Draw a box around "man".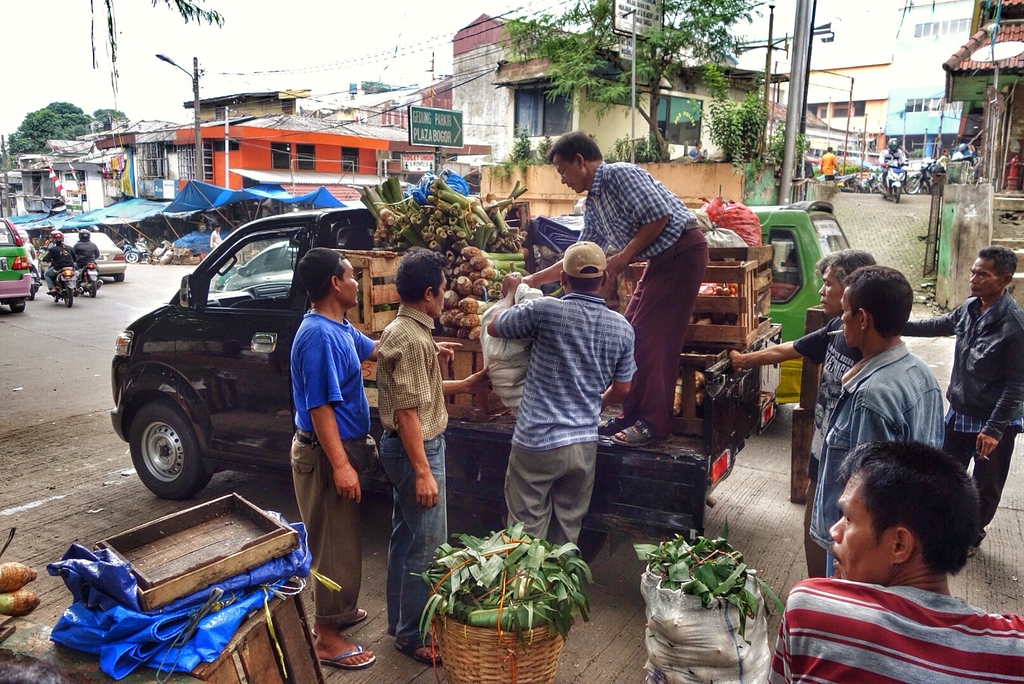
Rect(820, 148, 843, 187).
